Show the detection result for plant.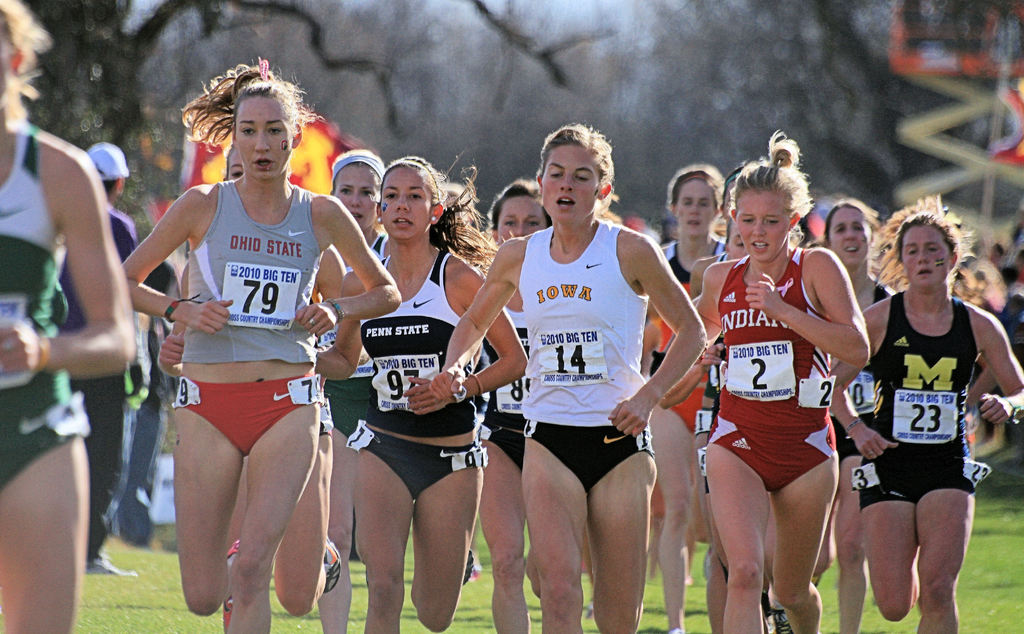
bbox(63, 519, 230, 633).
